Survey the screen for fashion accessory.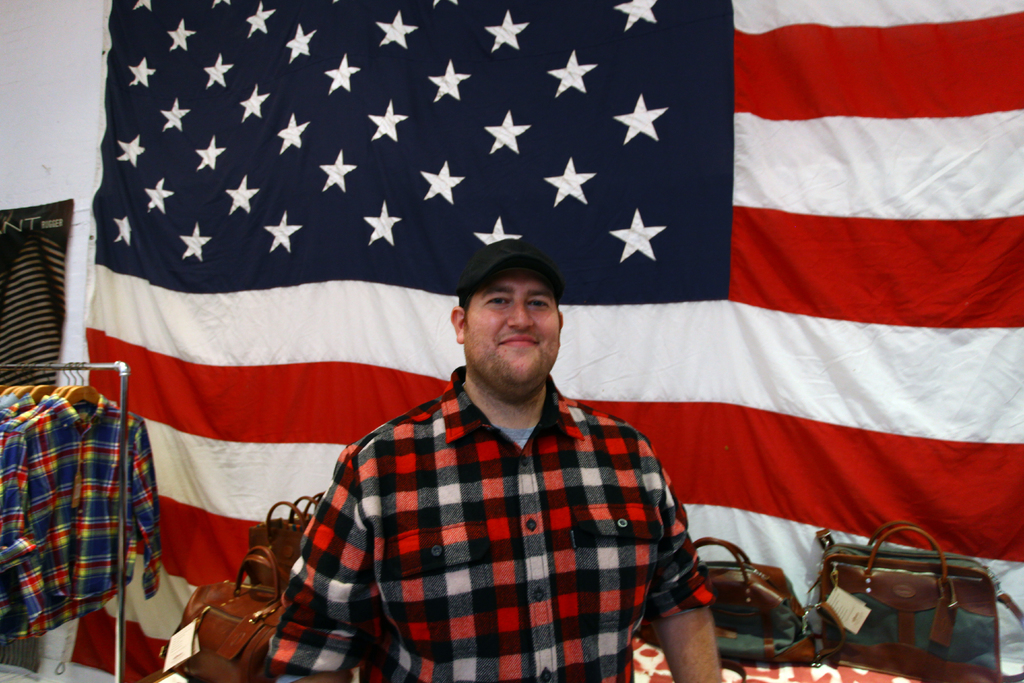
Survey found: 252:493:319:577.
